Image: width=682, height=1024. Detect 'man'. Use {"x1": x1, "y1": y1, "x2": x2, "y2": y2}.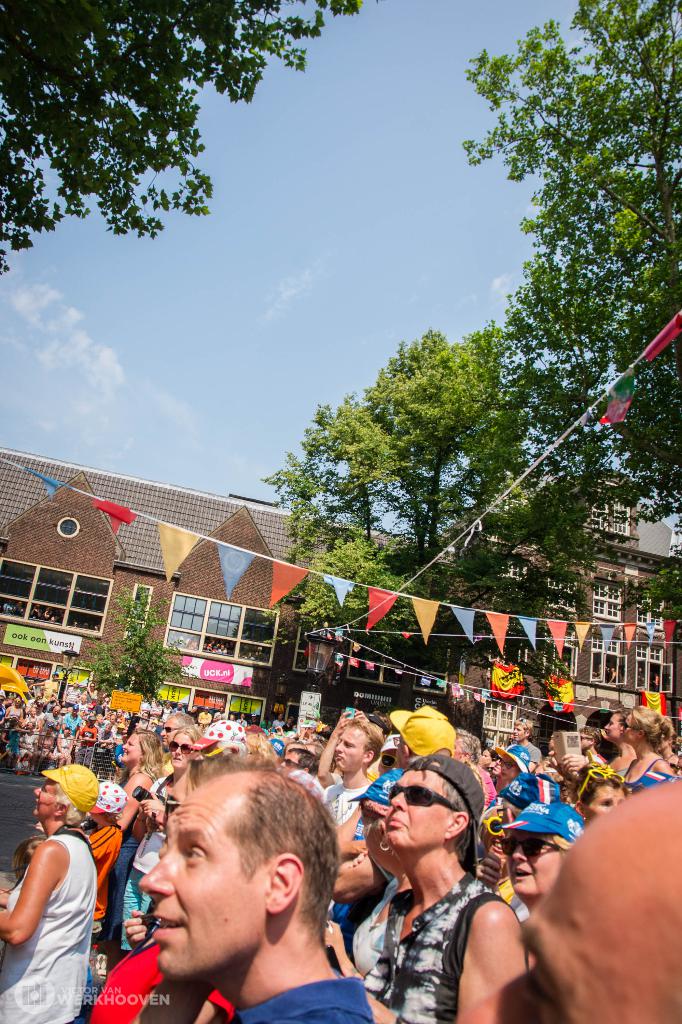
{"x1": 140, "y1": 758, "x2": 379, "y2": 1023}.
